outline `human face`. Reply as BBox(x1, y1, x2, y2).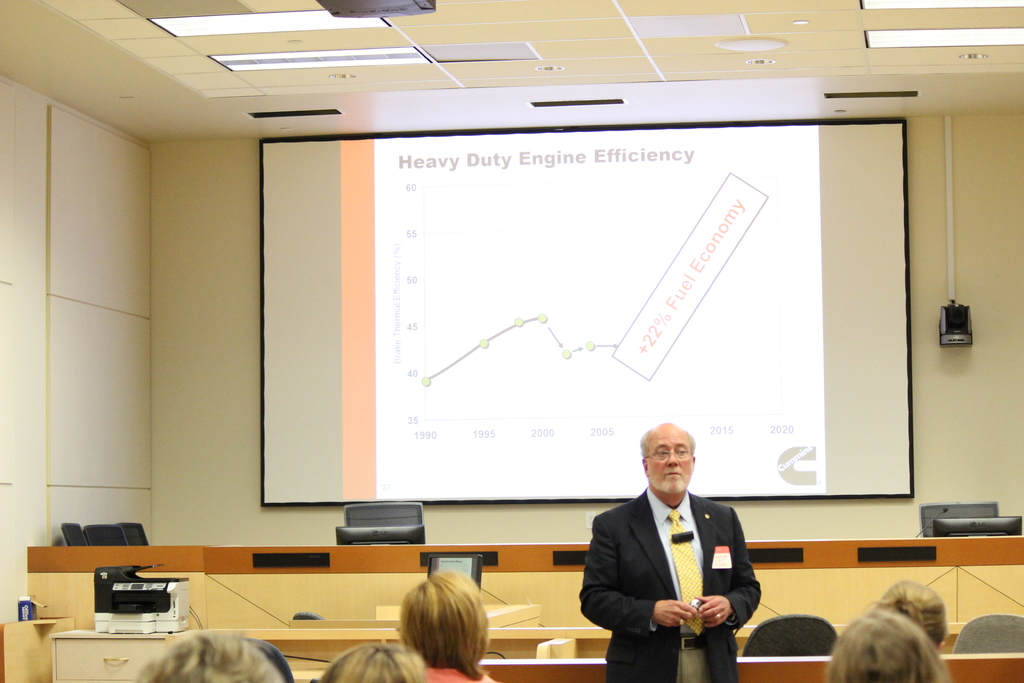
BBox(646, 427, 692, 493).
